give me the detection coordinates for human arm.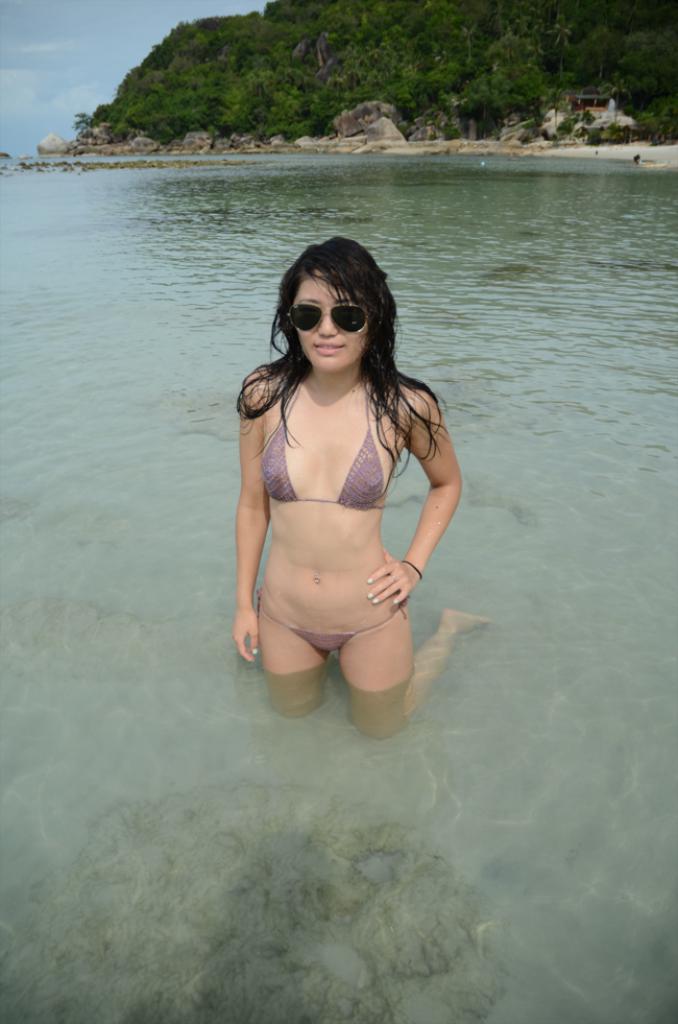
bbox=[232, 371, 267, 664].
